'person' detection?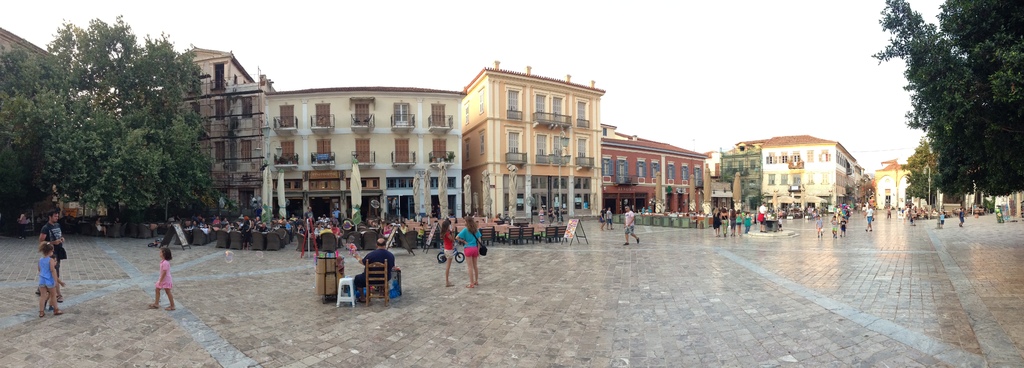
Rect(382, 221, 391, 237)
